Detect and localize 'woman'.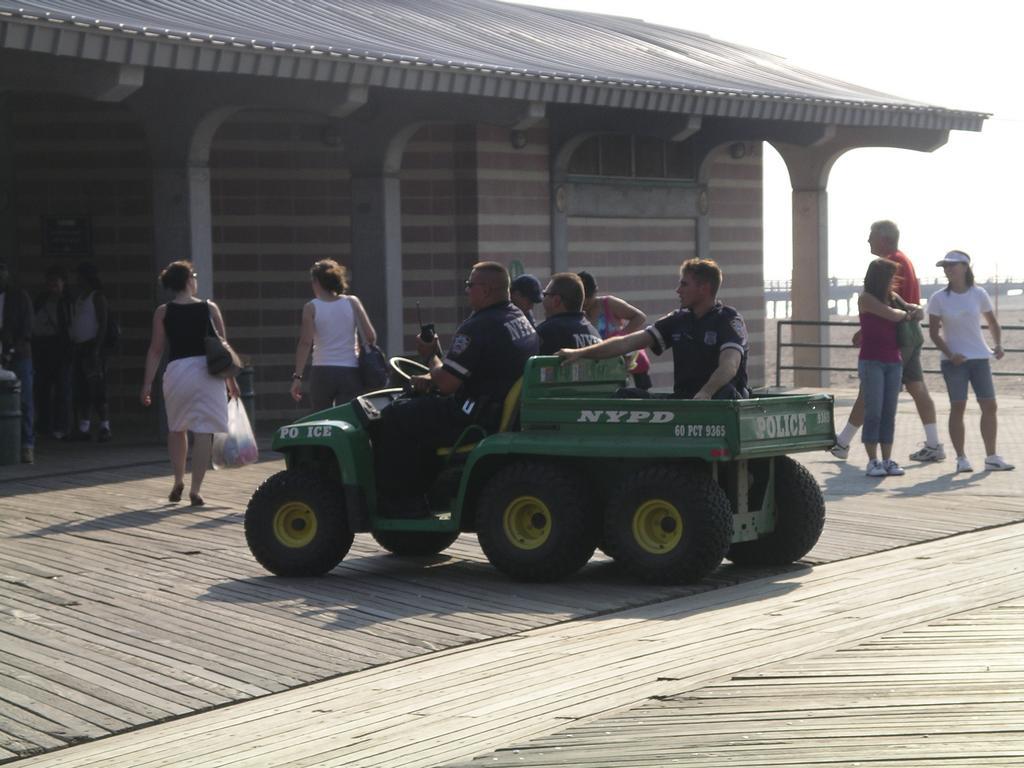
Localized at left=28, top=265, right=72, bottom=445.
